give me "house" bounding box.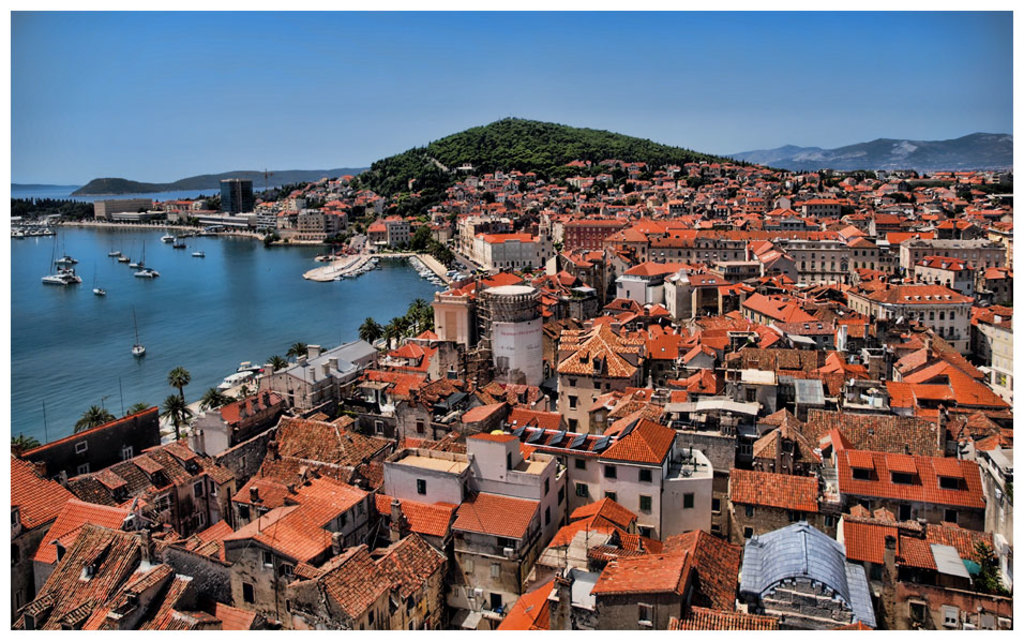
[left=385, top=336, right=461, bottom=392].
